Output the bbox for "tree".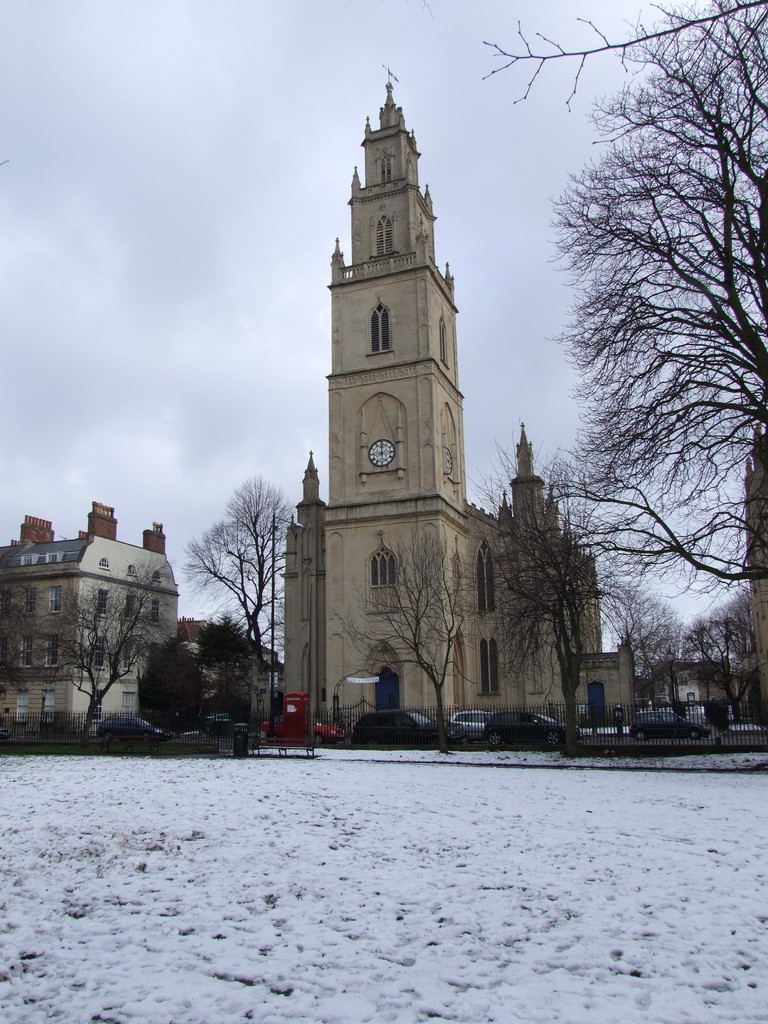
<box>465,0,767,116</box>.
